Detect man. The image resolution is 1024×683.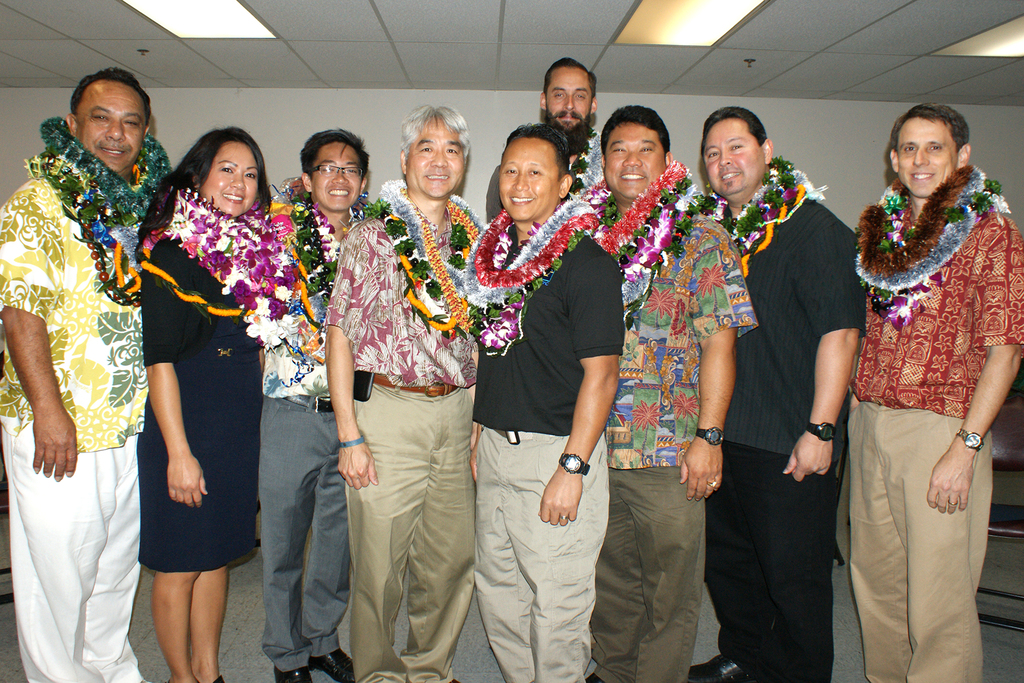
(458,126,621,682).
